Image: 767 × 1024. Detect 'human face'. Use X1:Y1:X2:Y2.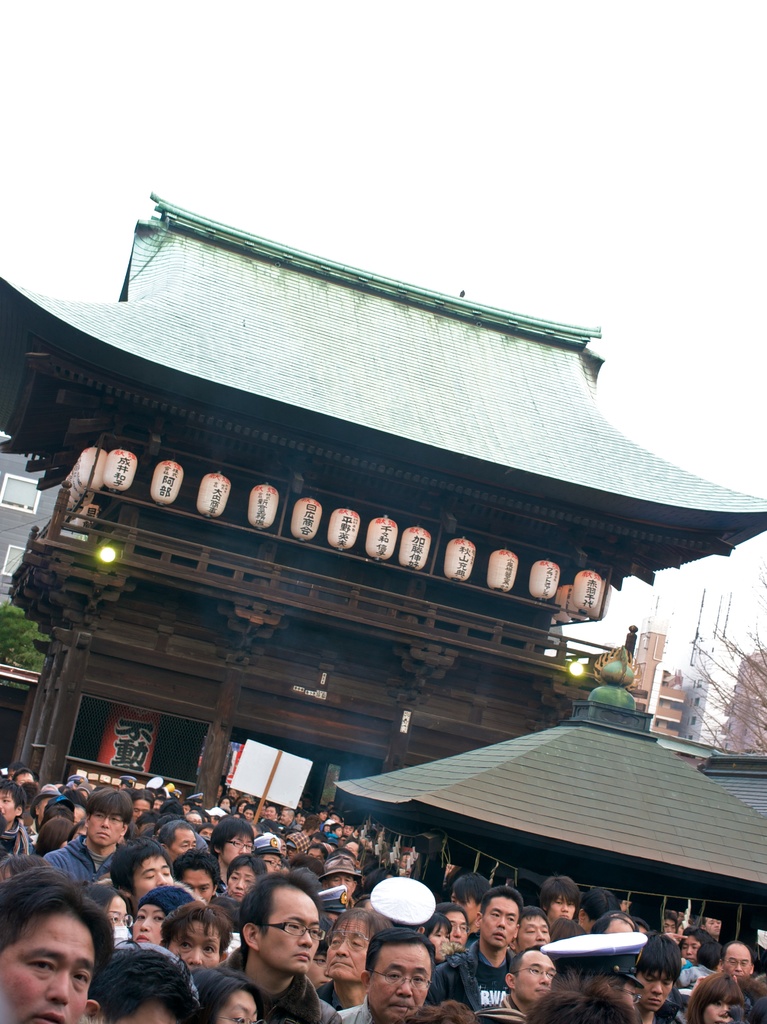
480:896:521:950.
